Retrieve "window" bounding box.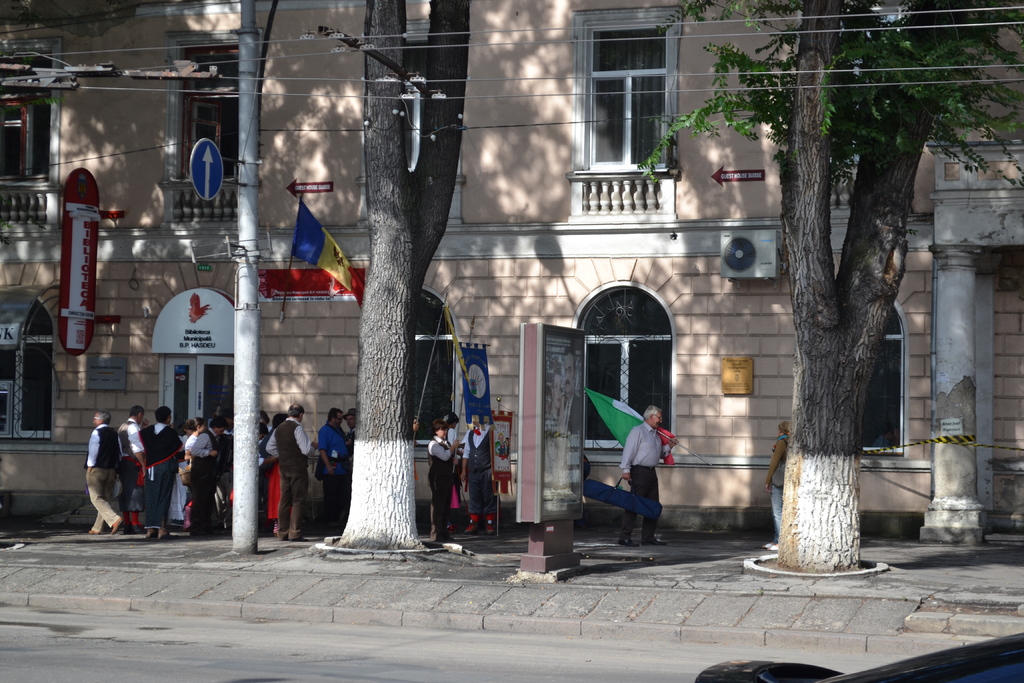
Bounding box: BBox(163, 33, 255, 186).
